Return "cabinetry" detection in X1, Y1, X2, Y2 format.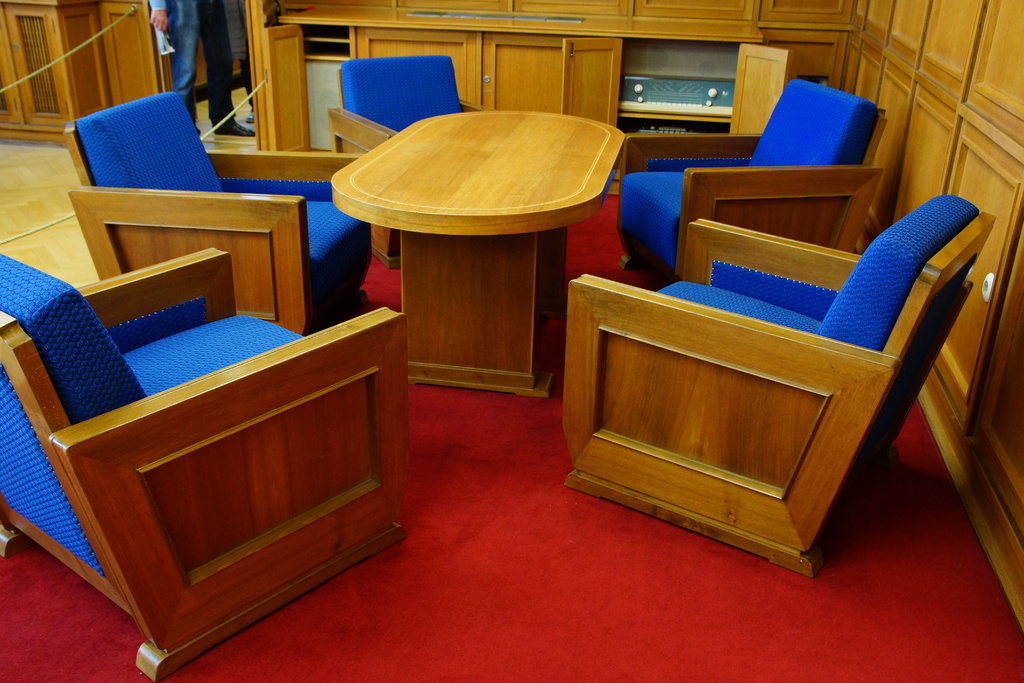
932, 115, 1020, 416.
